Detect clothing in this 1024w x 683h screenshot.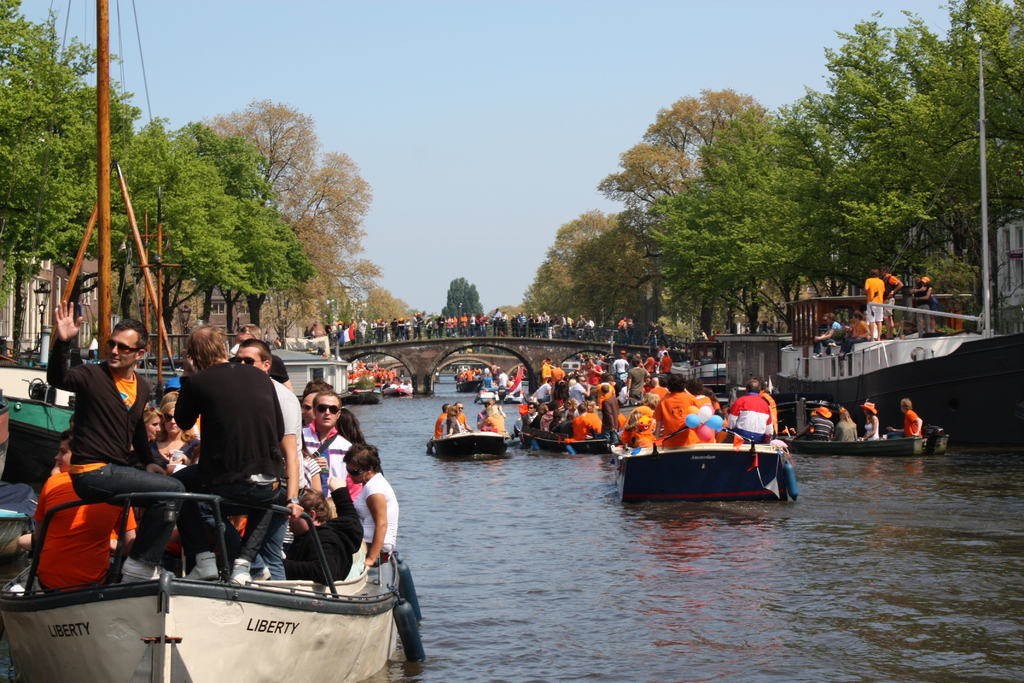
Detection: pyautogui.locateOnScreen(492, 377, 509, 400).
